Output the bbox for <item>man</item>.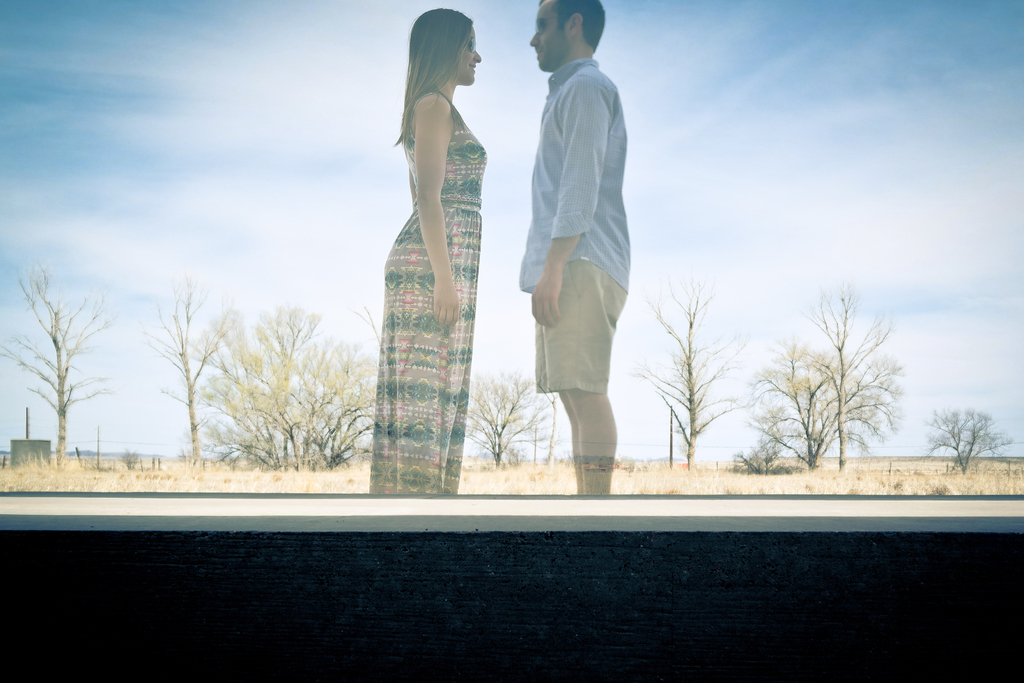
[x1=510, y1=11, x2=650, y2=493].
